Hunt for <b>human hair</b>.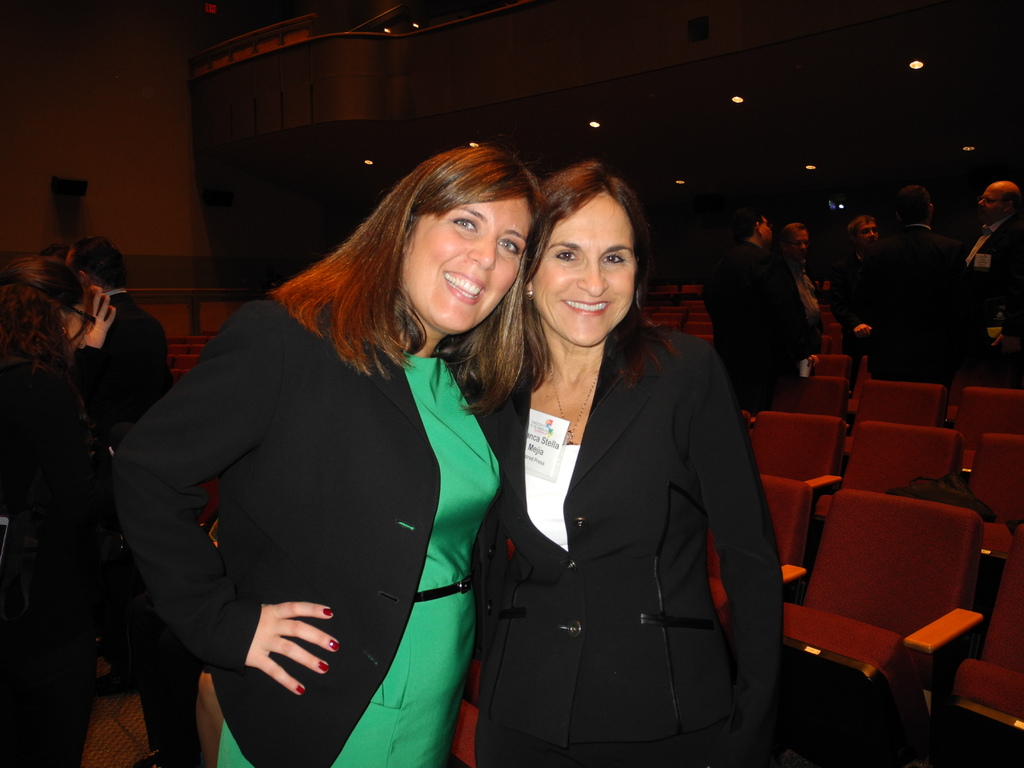
Hunted down at <box>0,253,95,380</box>.
